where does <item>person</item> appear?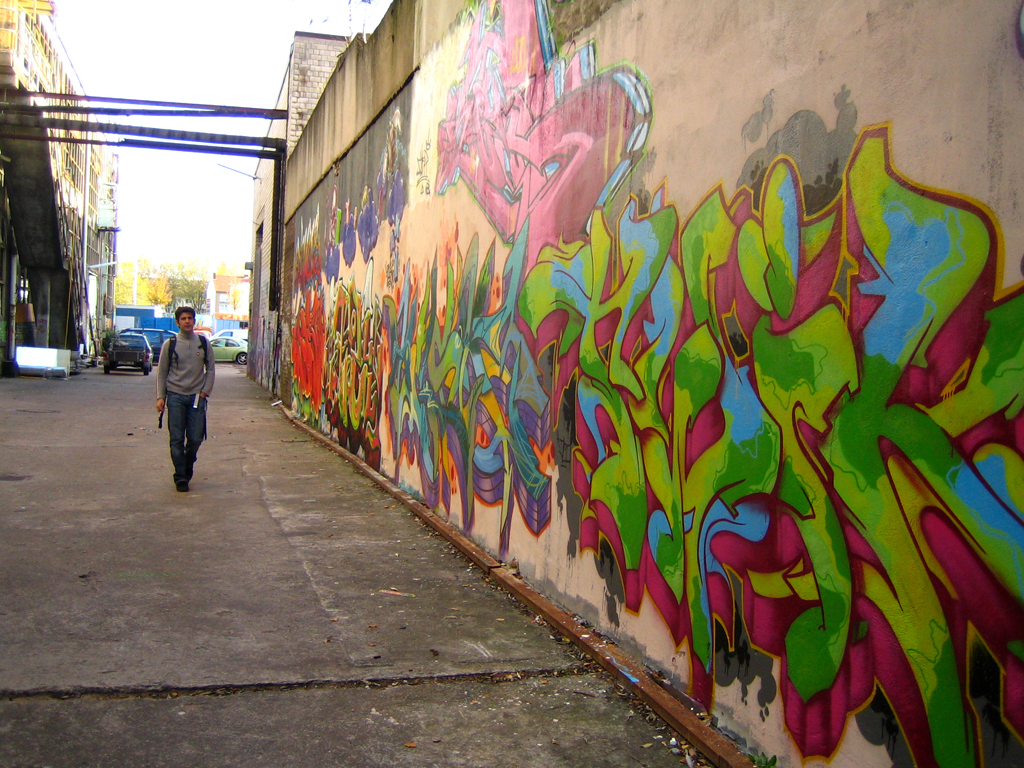
Appears at bbox=[142, 291, 208, 498].
